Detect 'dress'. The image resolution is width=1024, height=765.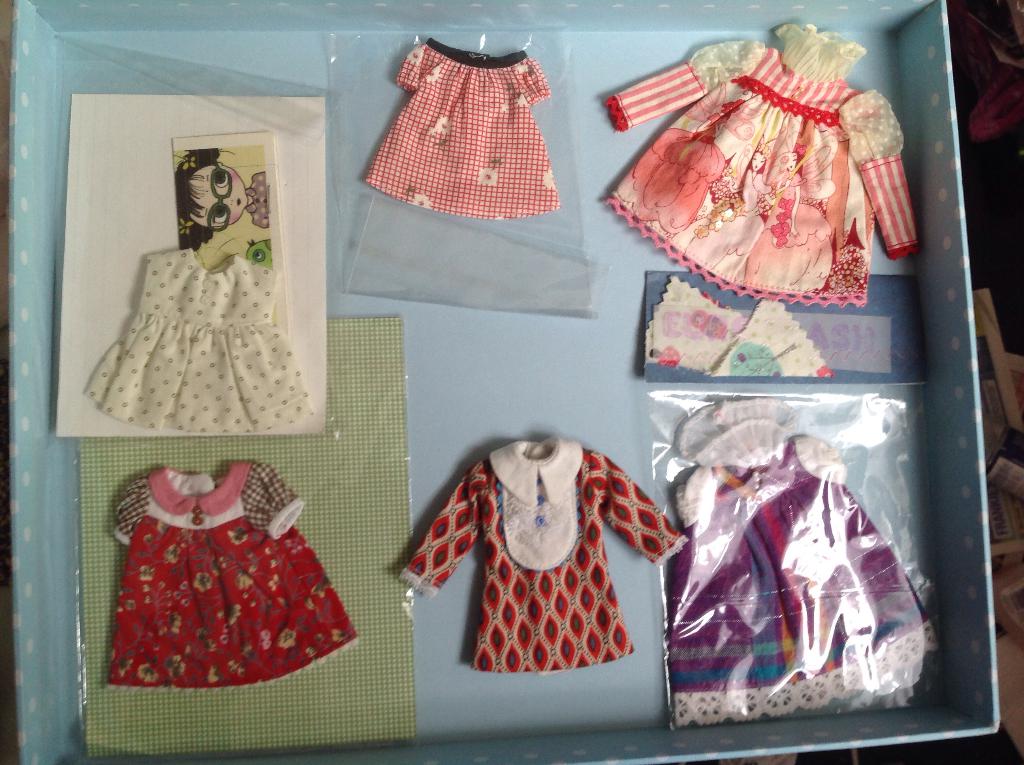
box(84, 249, 313, 433).
